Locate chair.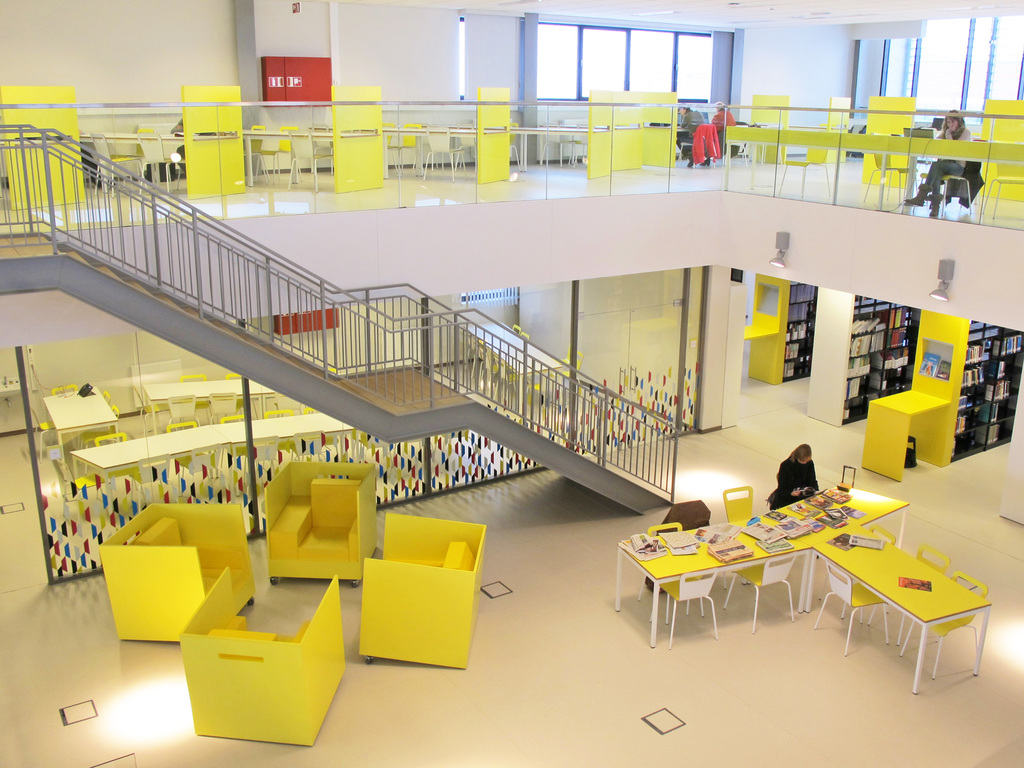
Bounding box: bbox(929, 126, 975, 219).
